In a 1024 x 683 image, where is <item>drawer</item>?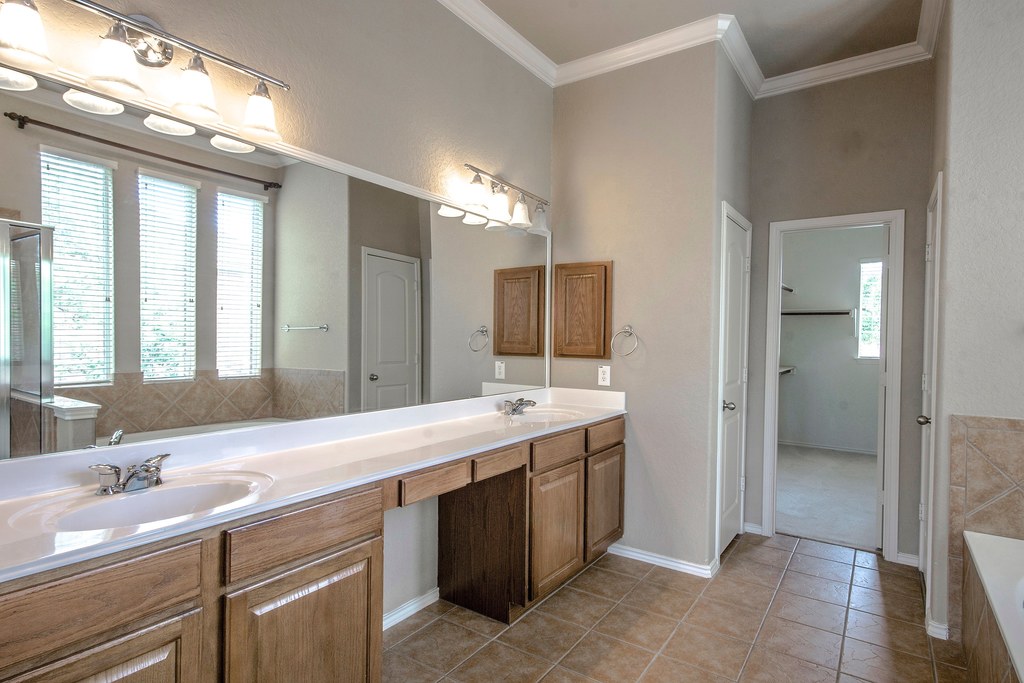
[468, 445, 526, 482].
